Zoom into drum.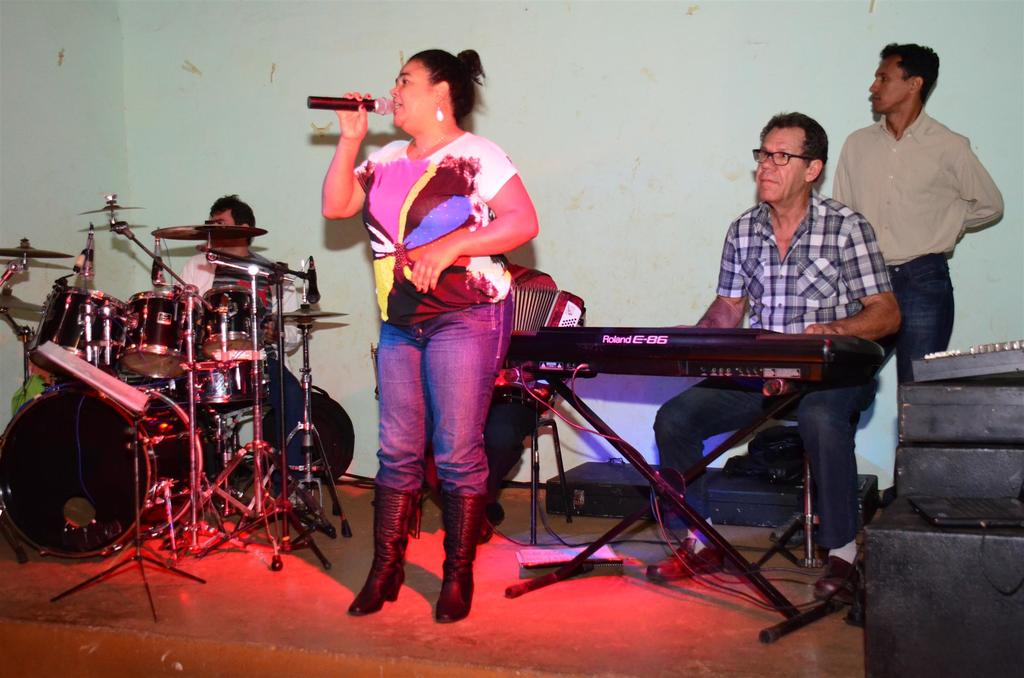
Zoom target: {"x1": 190, "y1": 353, "x2": 248, "y2": 407}.
